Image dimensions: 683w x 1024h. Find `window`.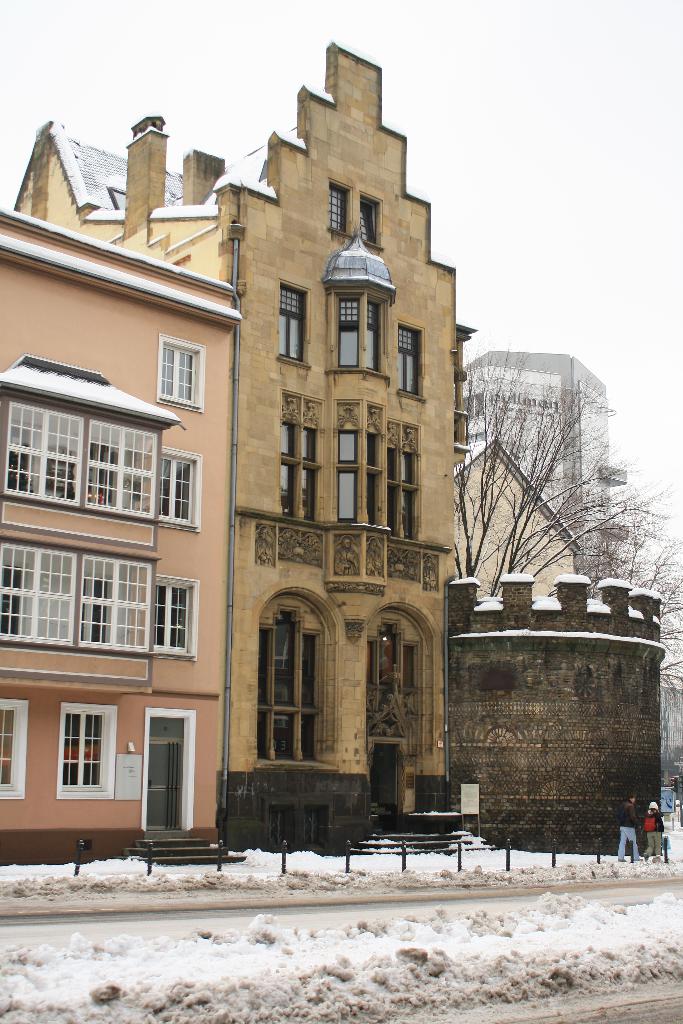
<bbox>83, 413, 158, 529</bbox>.
